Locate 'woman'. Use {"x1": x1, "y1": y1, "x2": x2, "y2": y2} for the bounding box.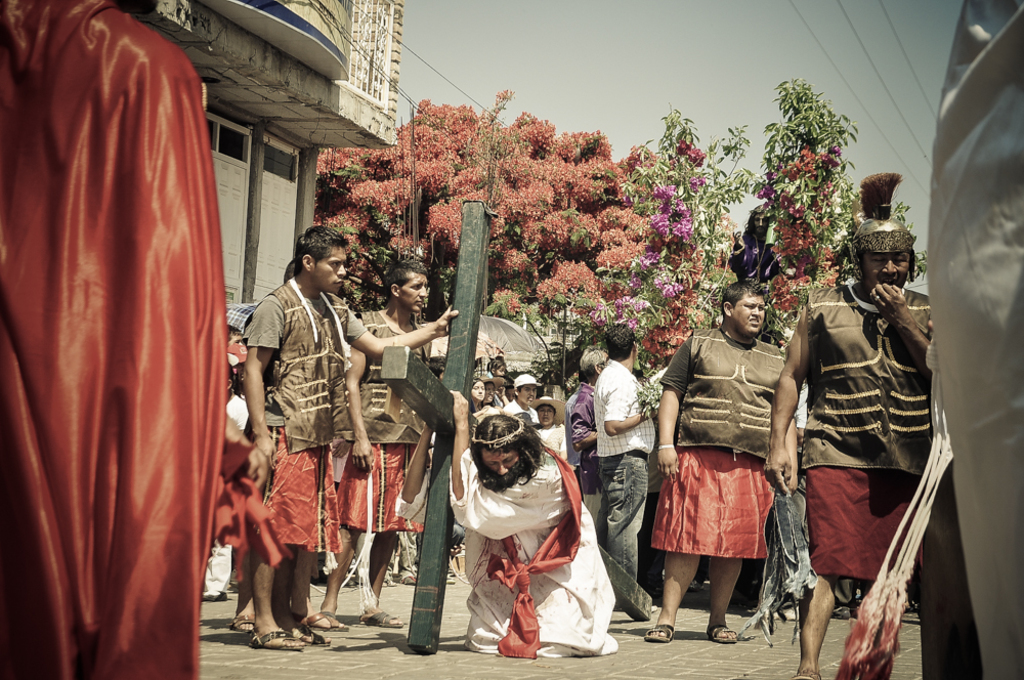
{"x1": 484, "y1": 374, "x2": 503, "y2": 405}.
